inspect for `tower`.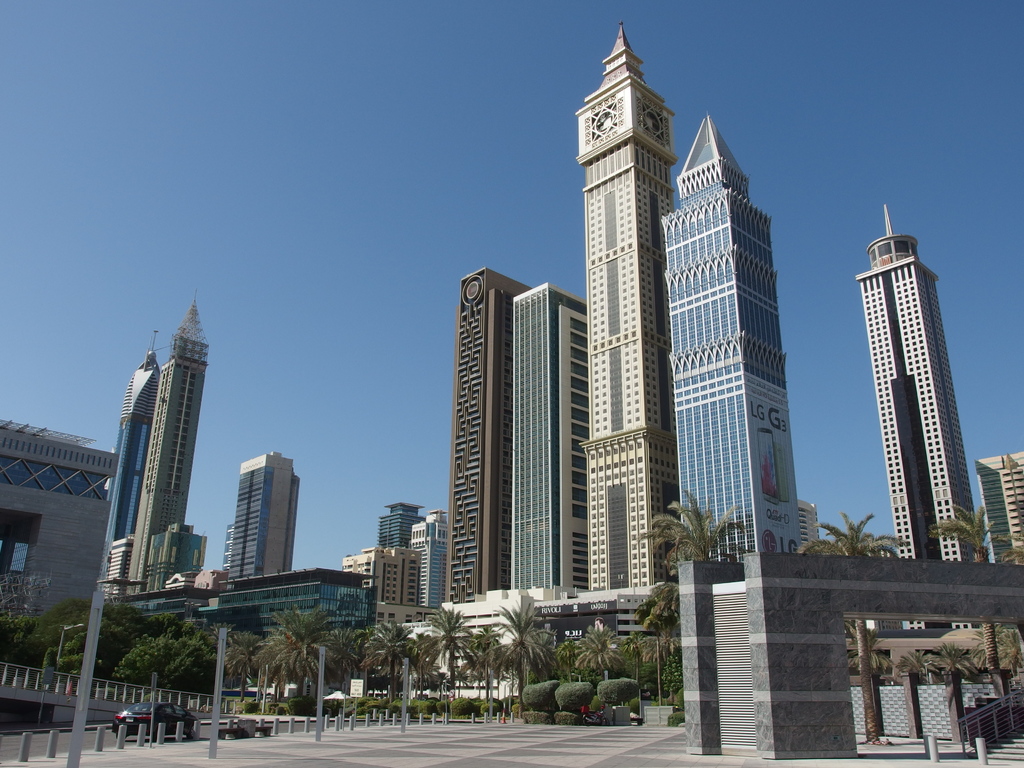
Inspection: 977, 465, 1023, 620.
